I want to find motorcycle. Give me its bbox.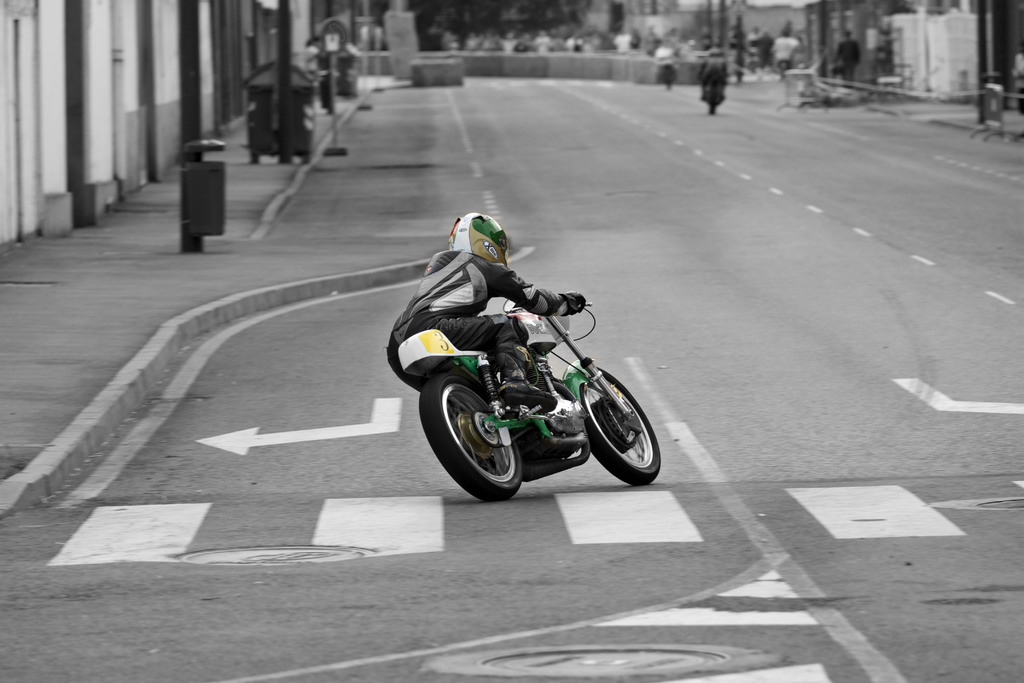
[x1=400, y1=300, x2=662, y2=503].
